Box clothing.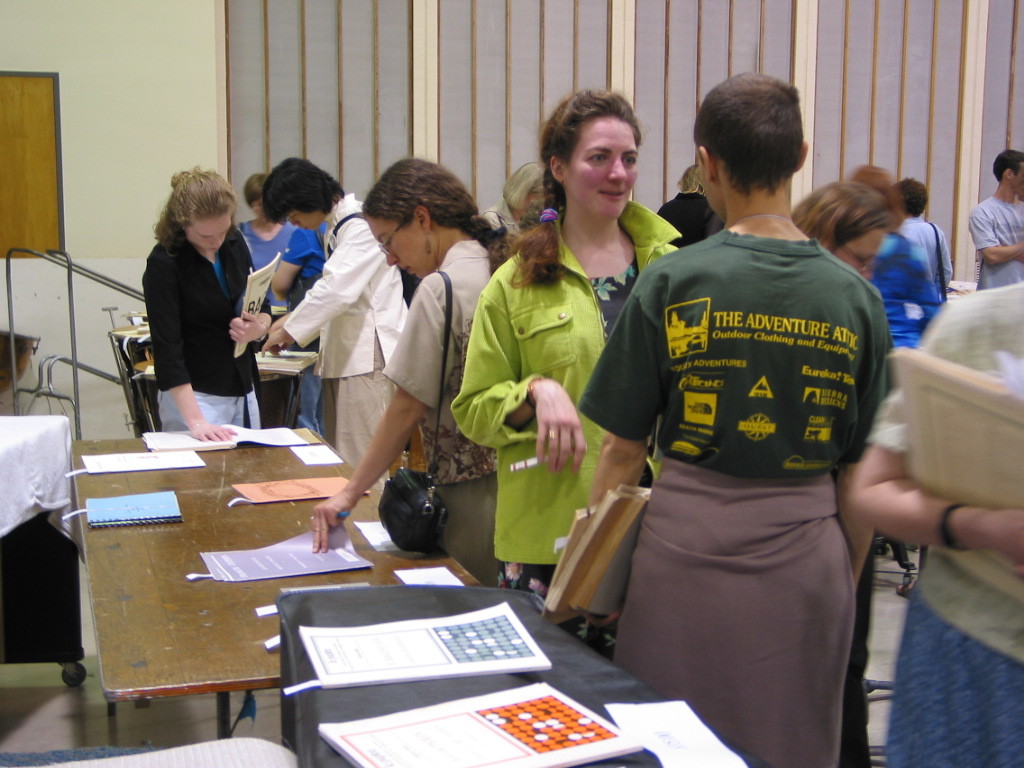
x1=139 y1=231 x2=267 y2=445.
